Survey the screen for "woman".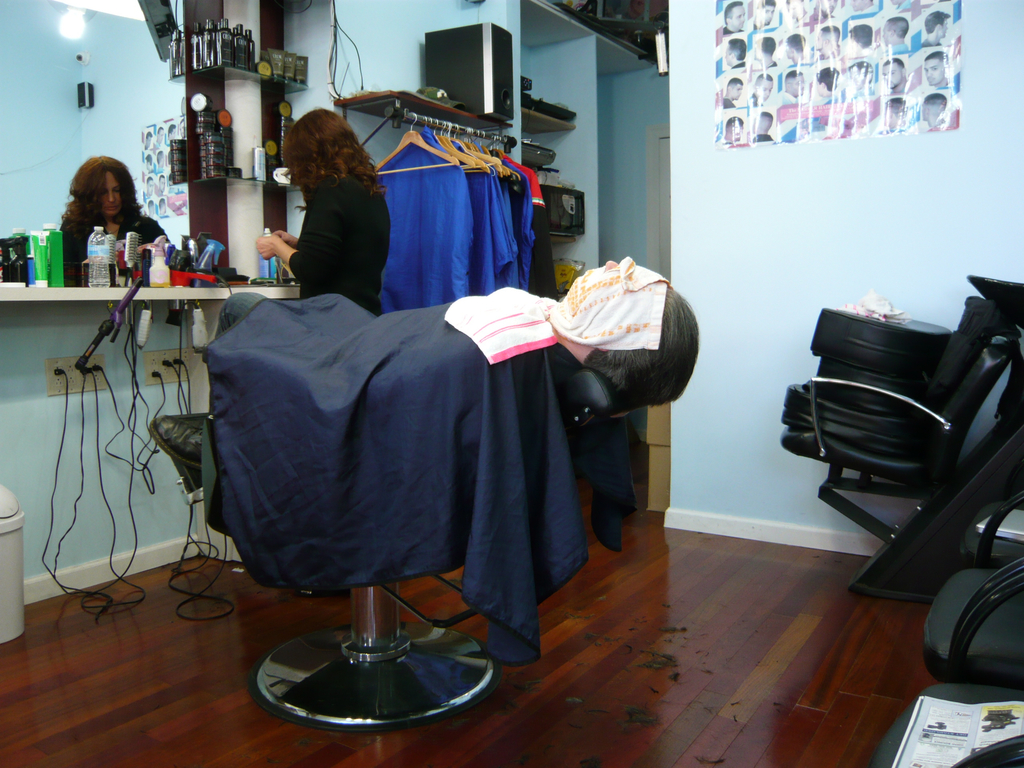
Survey found: x1=255, y1=108, x2=392, y2=317.
